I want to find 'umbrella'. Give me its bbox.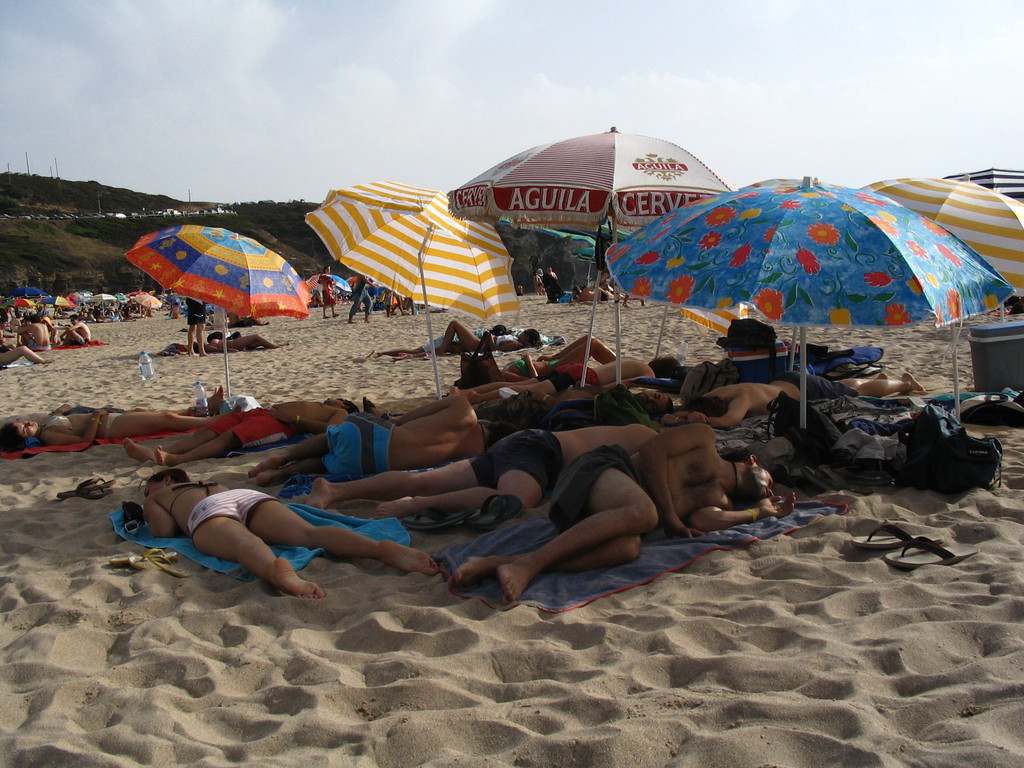
region(440, 125, 741, 378).
